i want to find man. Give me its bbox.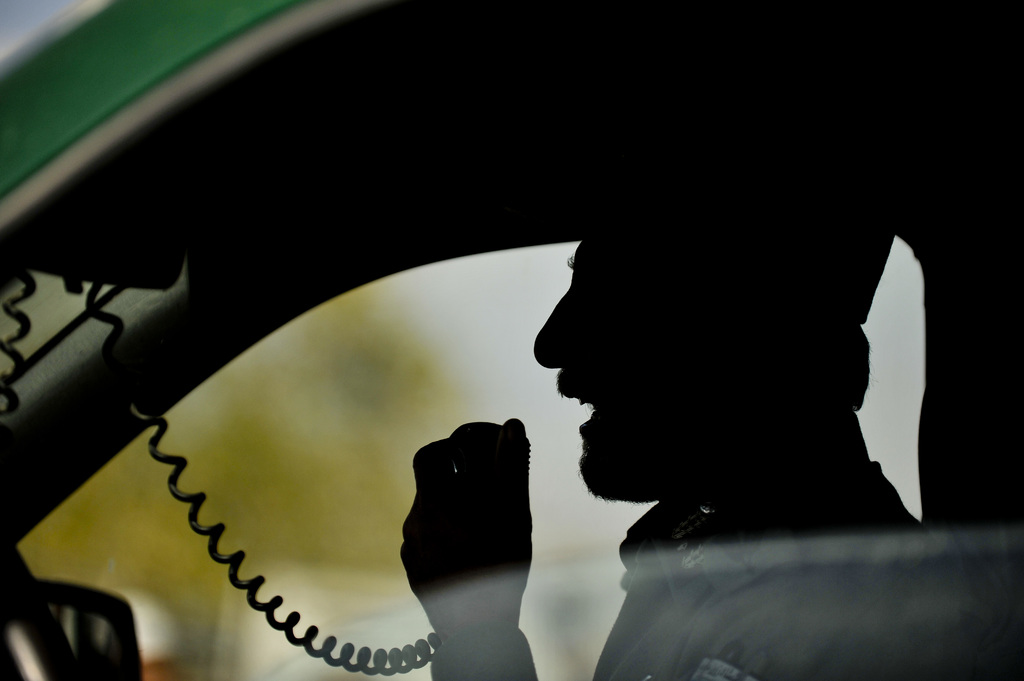
(77,106,963,659).
